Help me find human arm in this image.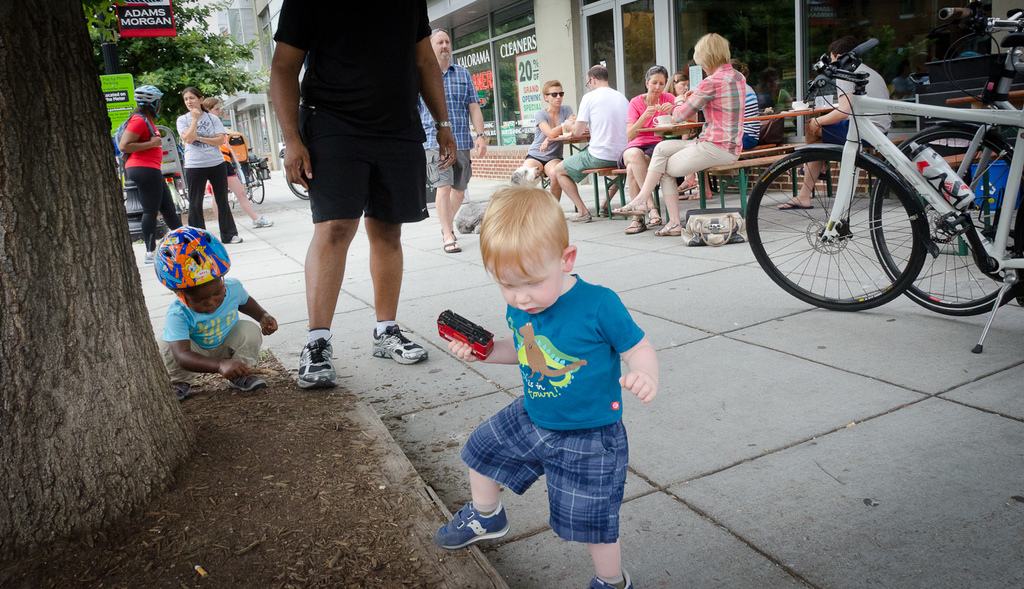
Found it: <box>539,104,575,154</box>.
